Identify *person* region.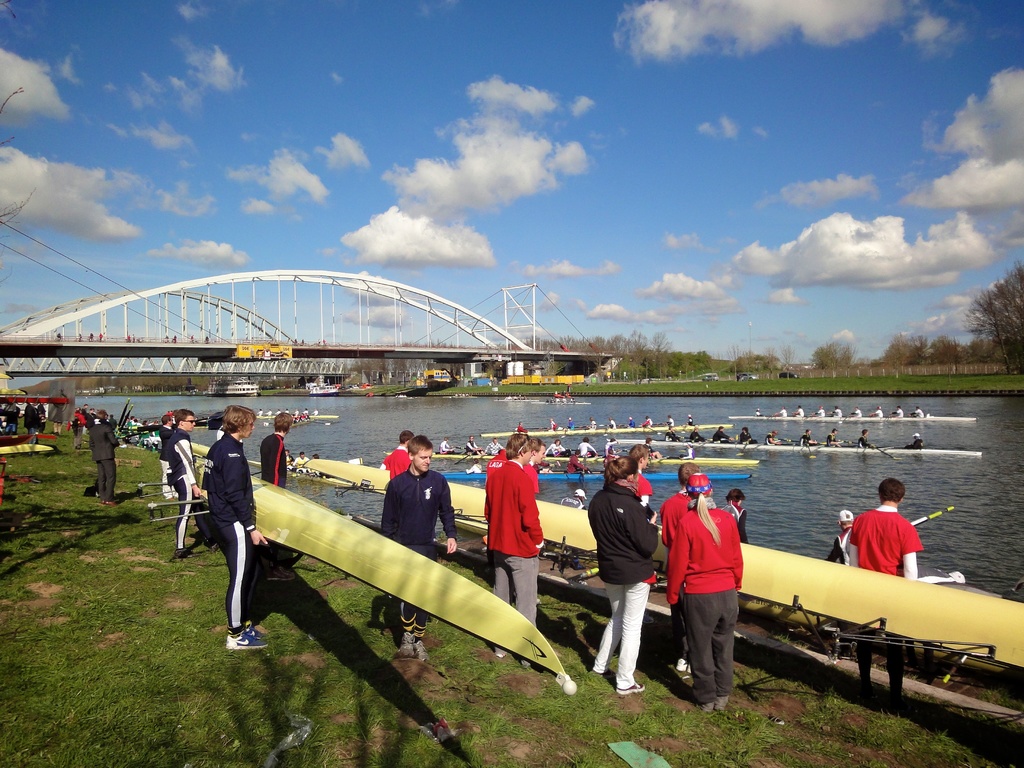
Region: crop(666, 426, 682, 442).
